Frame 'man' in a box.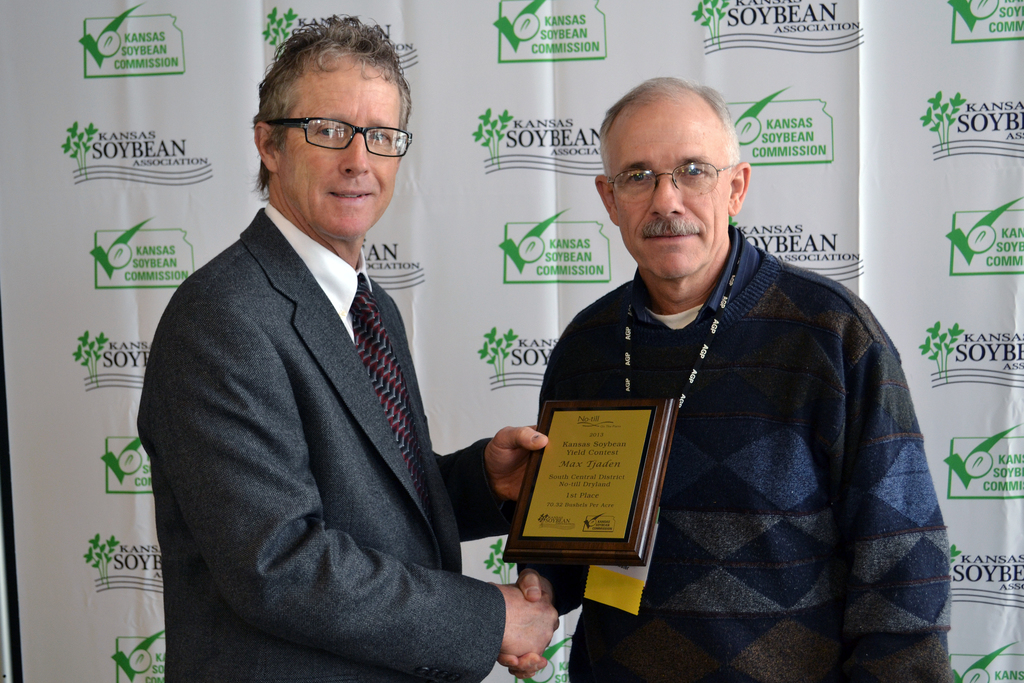
[499, 78, 954, 682].
